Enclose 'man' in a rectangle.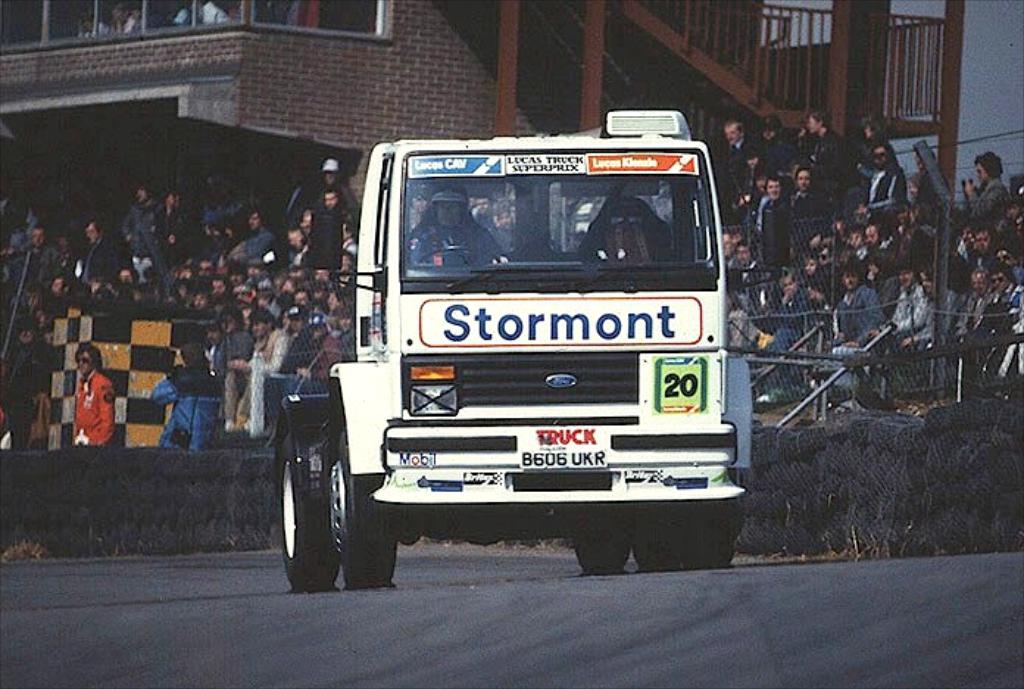
x1=25 y1=224 x2=56 y2=281.
